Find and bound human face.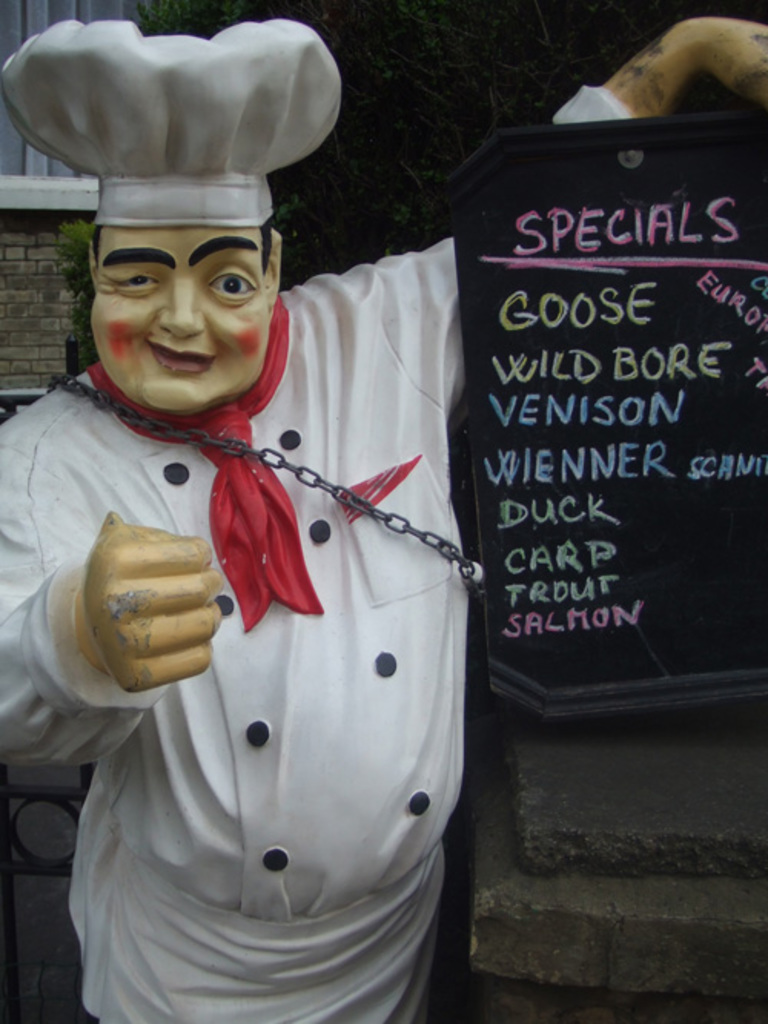
Bound: left=88, top=226, right=270, bottom=411.
